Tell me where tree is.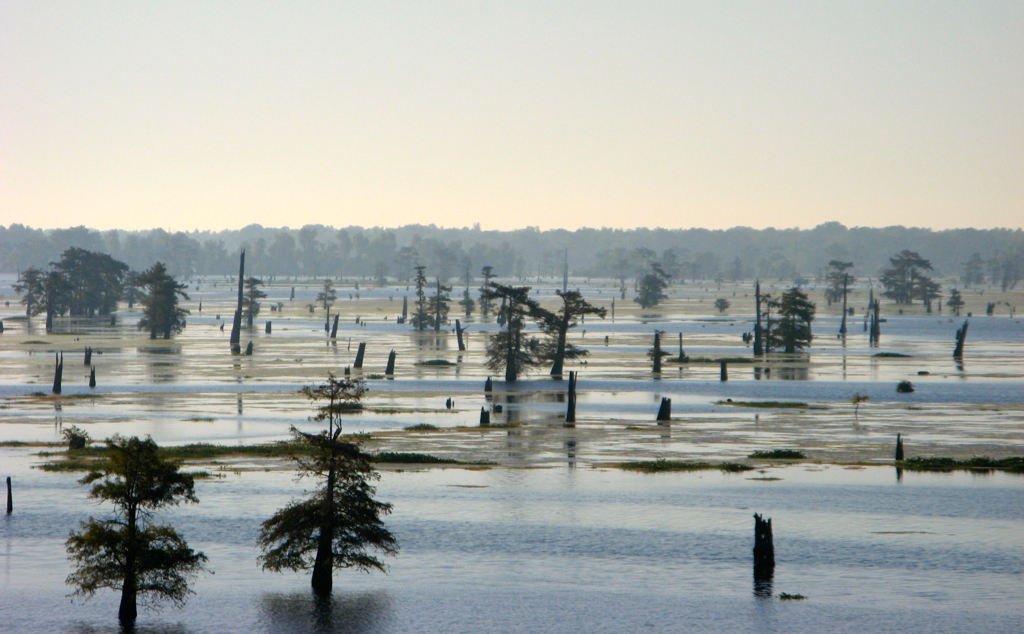
tree is at select_region(882, 245, 940, 309).
